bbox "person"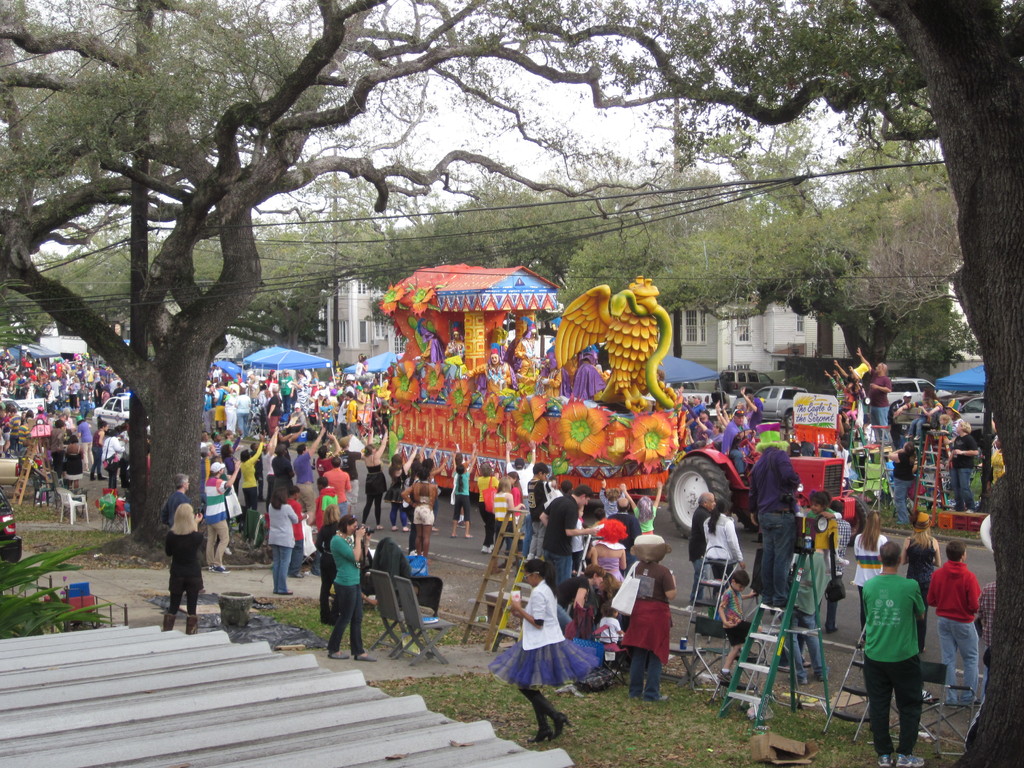
box=[842, 353, 873, 431]
